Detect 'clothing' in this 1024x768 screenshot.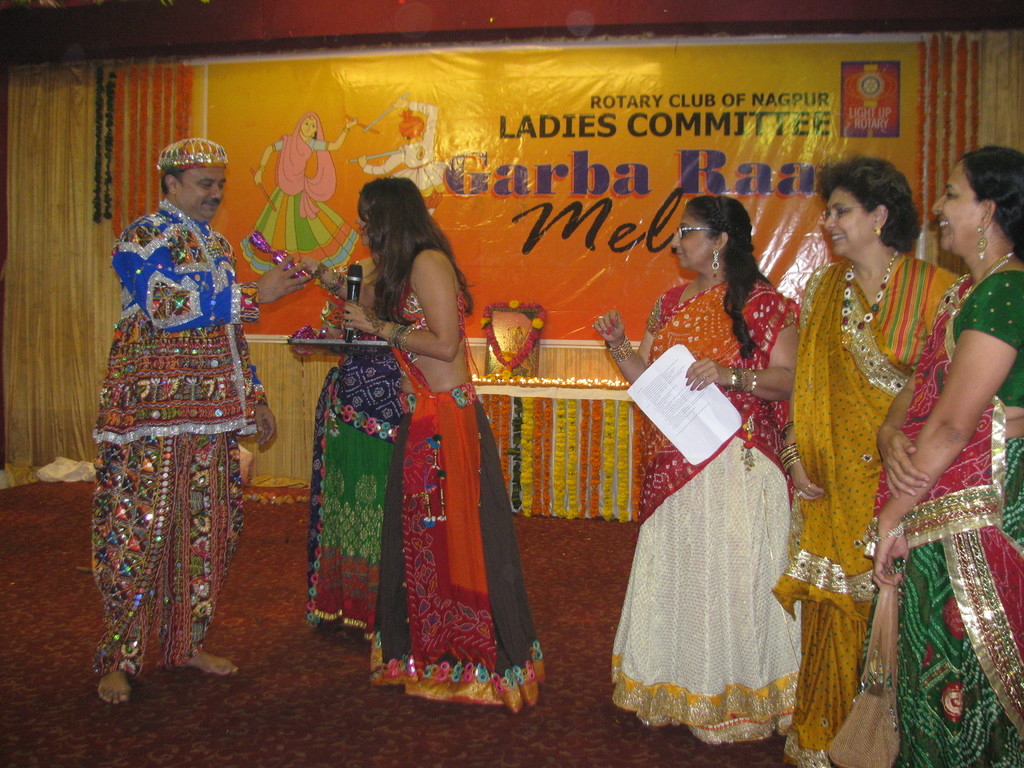
Detection: 244, 124, 353, 276.
